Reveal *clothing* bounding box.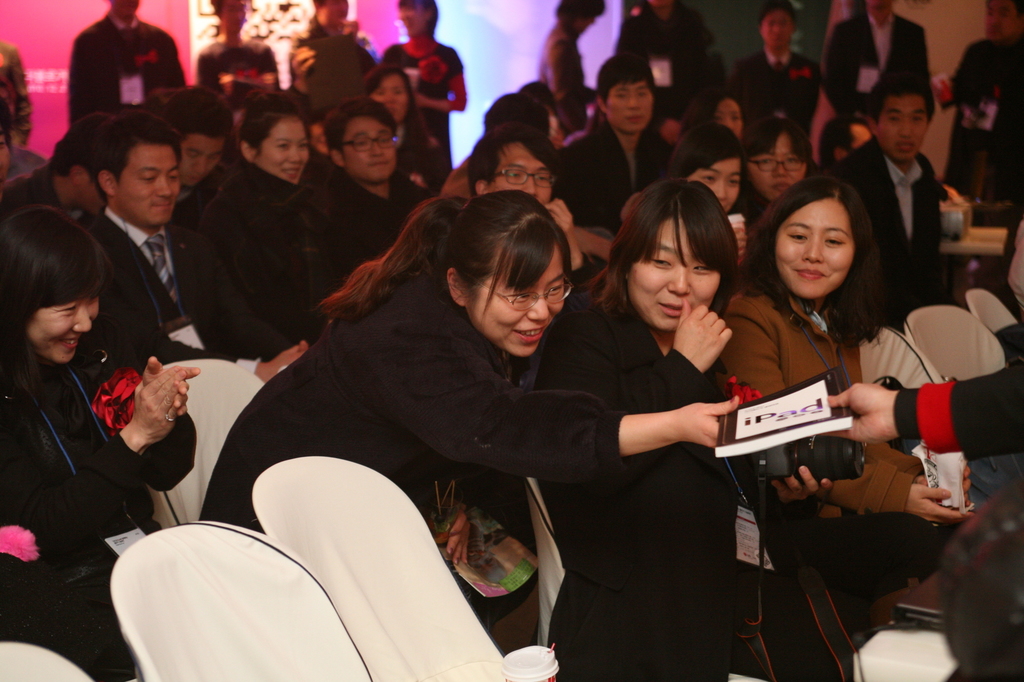
Revealed: 737,177,782,244.
